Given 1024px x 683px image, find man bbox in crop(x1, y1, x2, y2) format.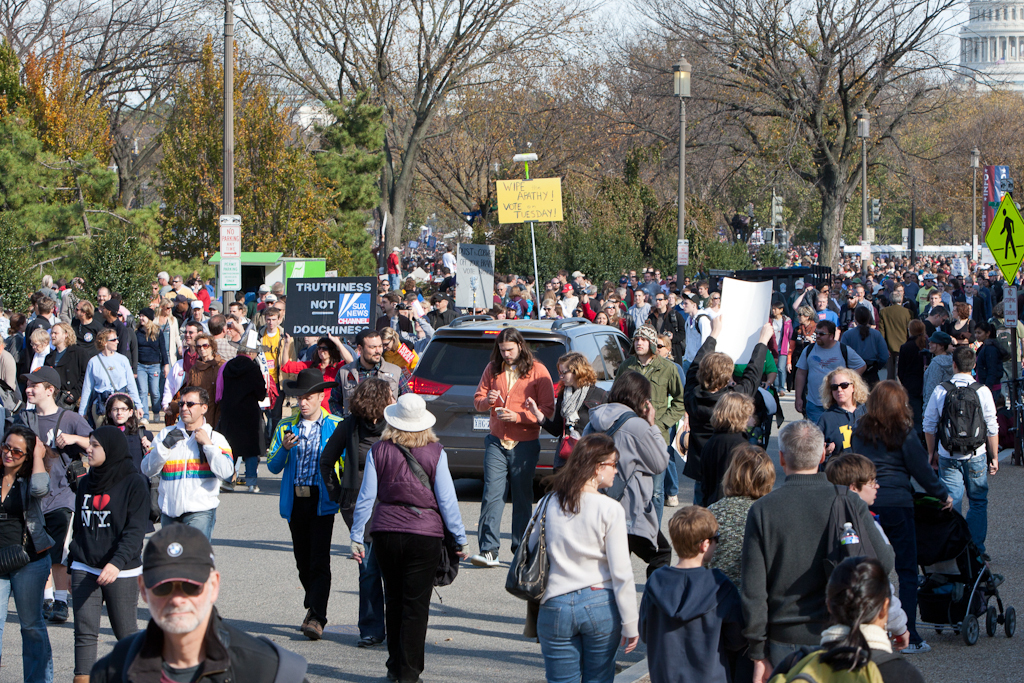
crop(648, 290, 676, 319).
